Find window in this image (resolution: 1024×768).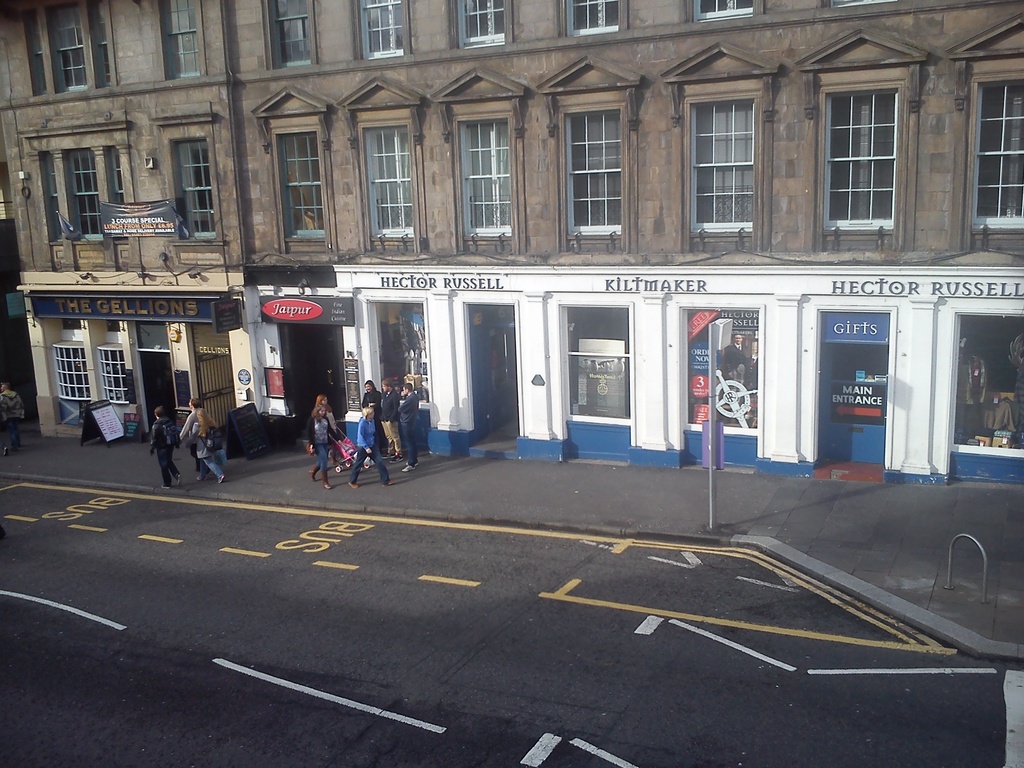
x1=351 y1=108 x2=429 y2=262.
